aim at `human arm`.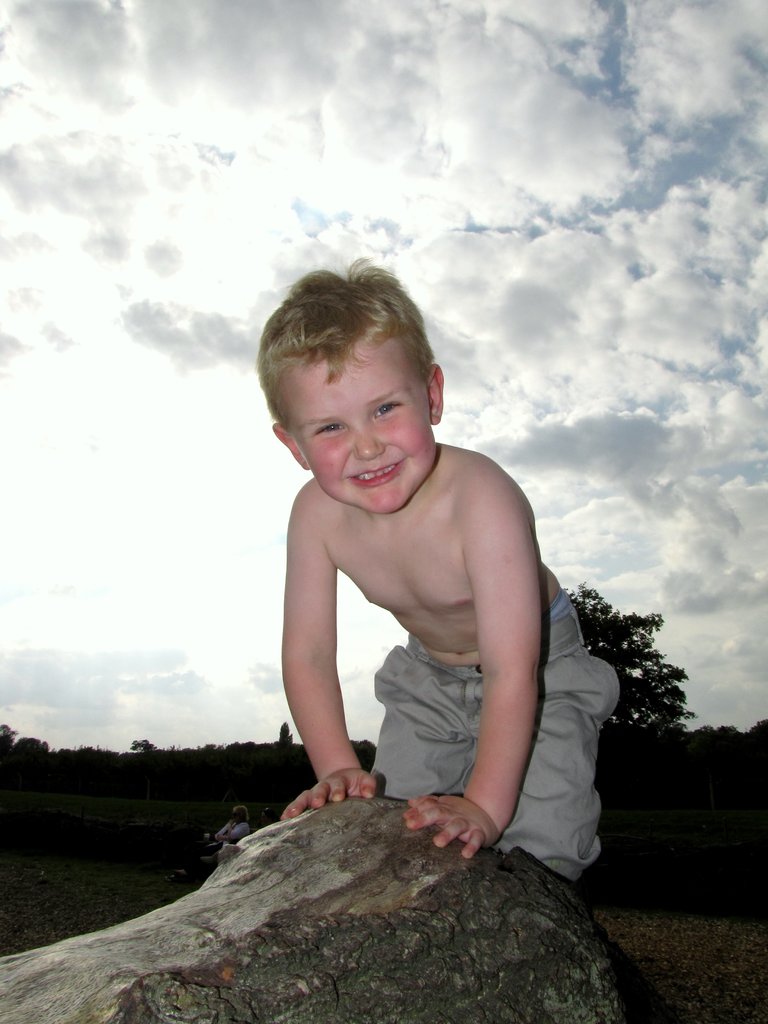
Aimed at BBox(276, 482, 401, 808).
